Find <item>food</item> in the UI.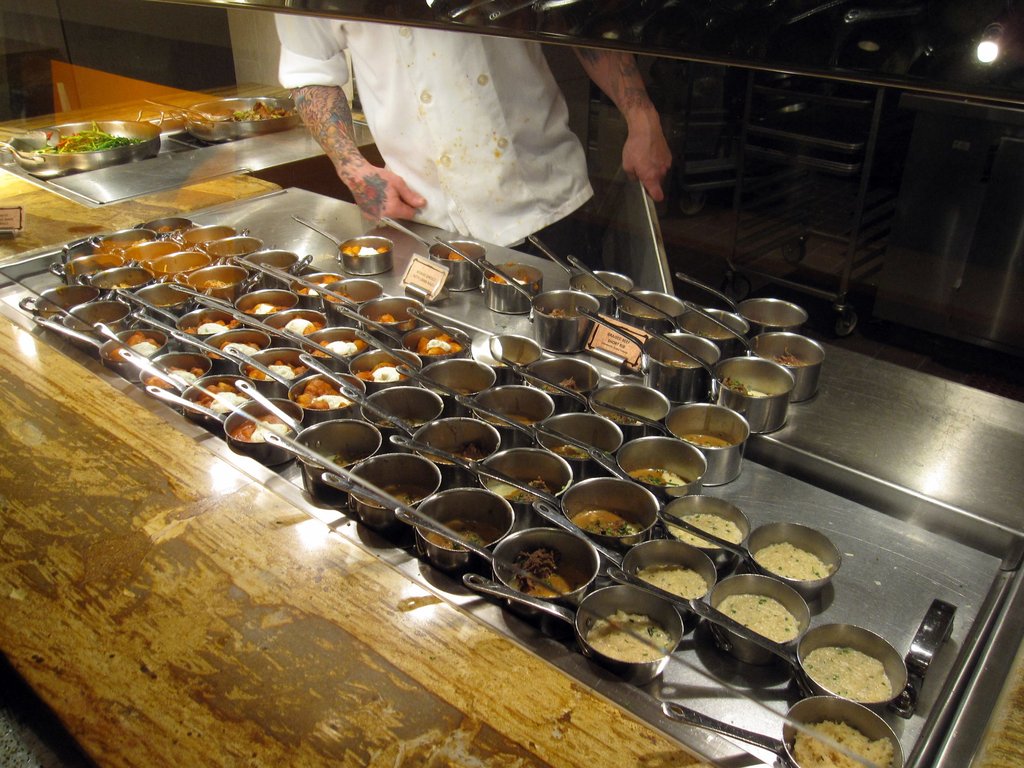
UI element at (668,513,742,550).
